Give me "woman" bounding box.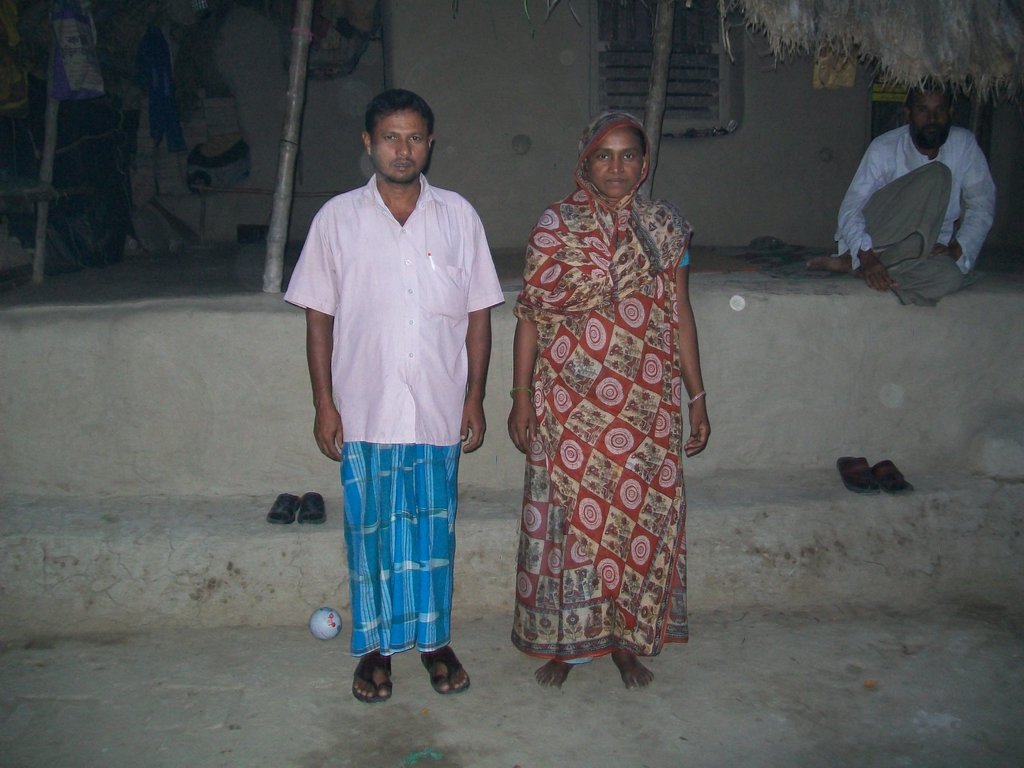
<region>493, 93, 723, 682</region>.
